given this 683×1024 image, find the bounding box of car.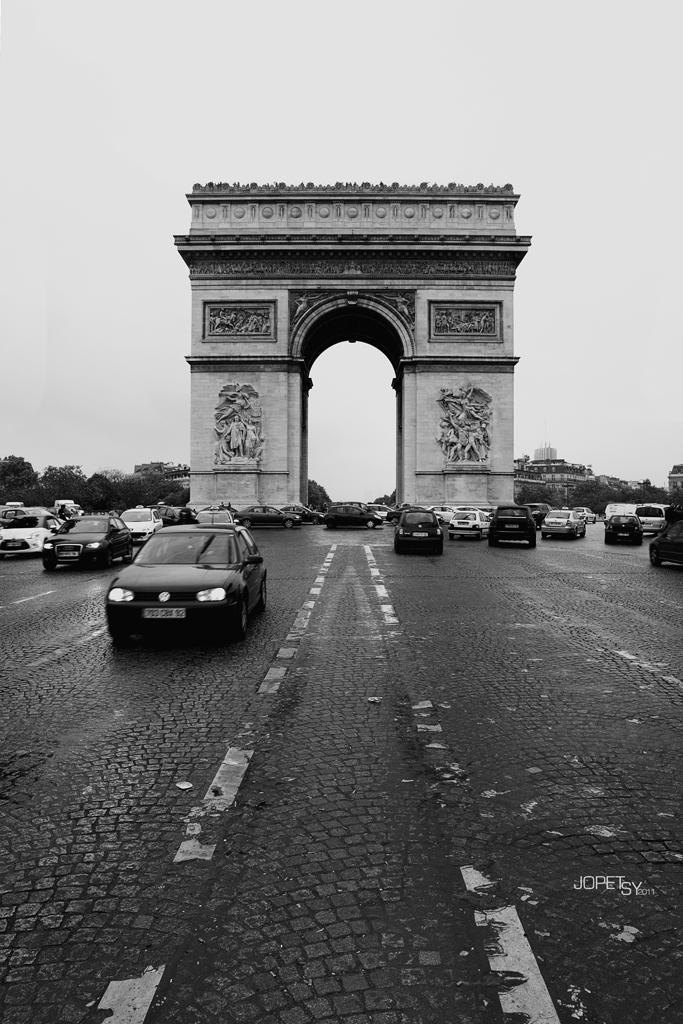
{"x1": 544, "y1": 509, "x2": 580, "y2": 540}.
